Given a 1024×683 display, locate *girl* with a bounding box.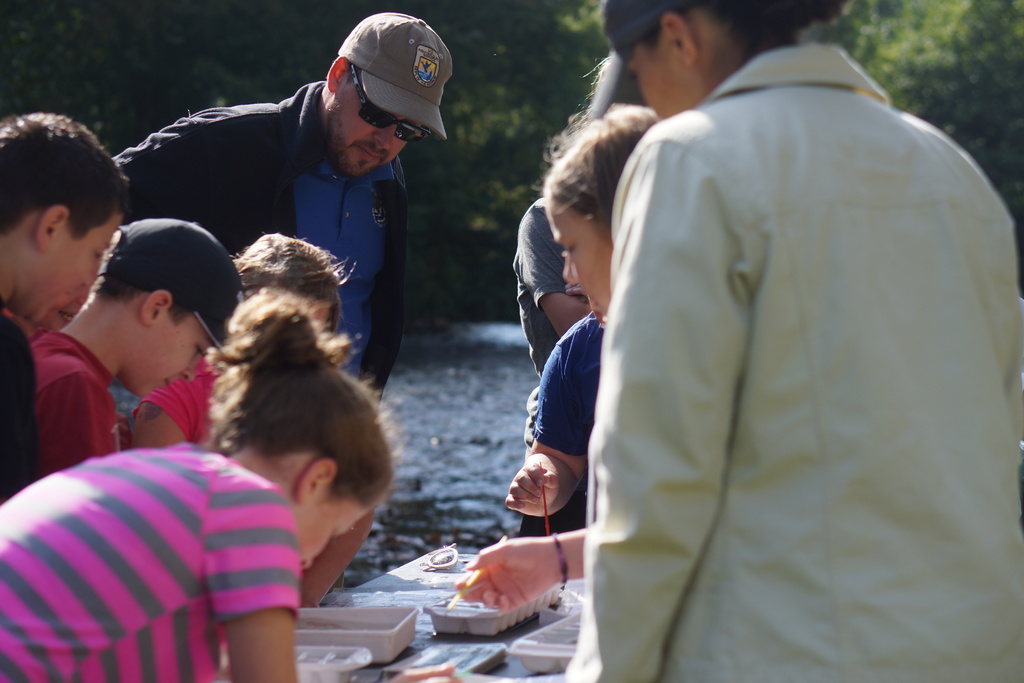
Located: box(536, 106, 659, 308).
